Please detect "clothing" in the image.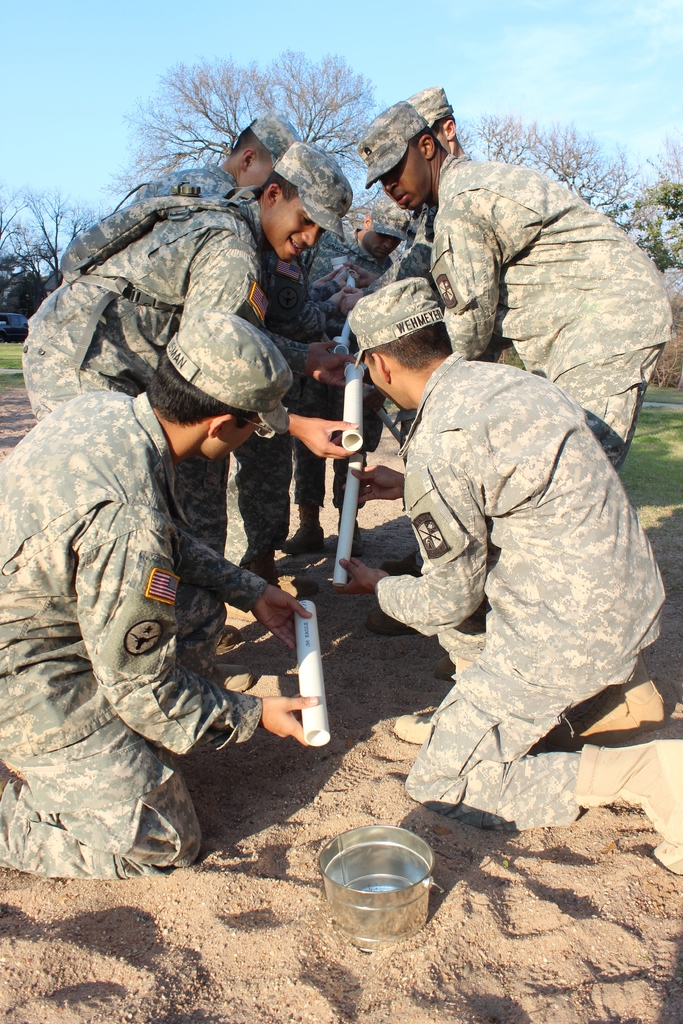
bbox=[427, 148, 669, 467].
